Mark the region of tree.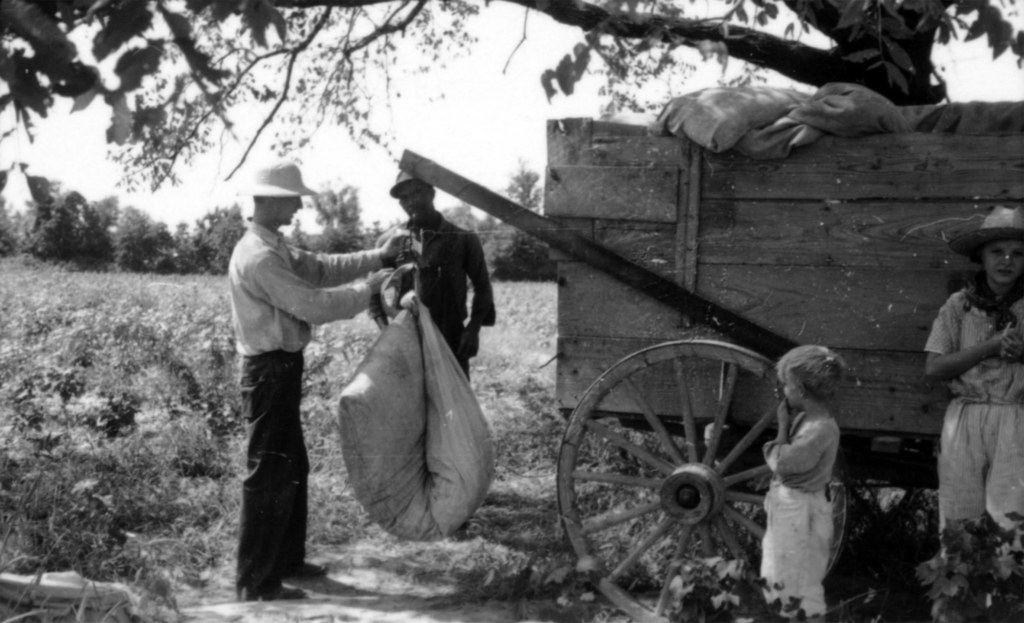
Region: (193, 198, 249, 245).
